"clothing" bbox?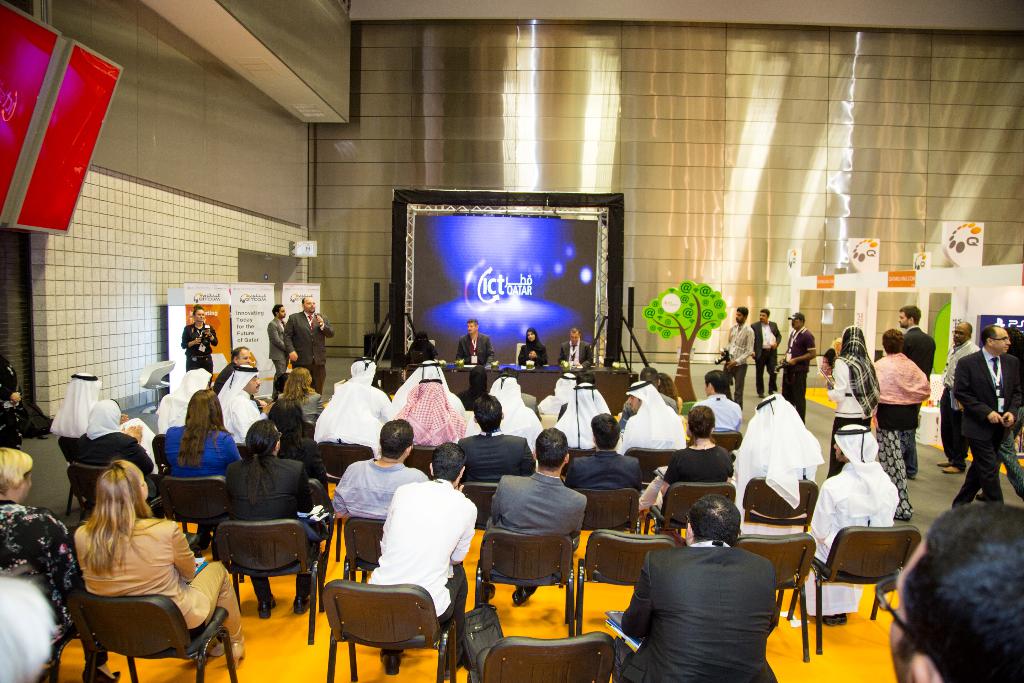
locate(869, 350, 928, 515)
